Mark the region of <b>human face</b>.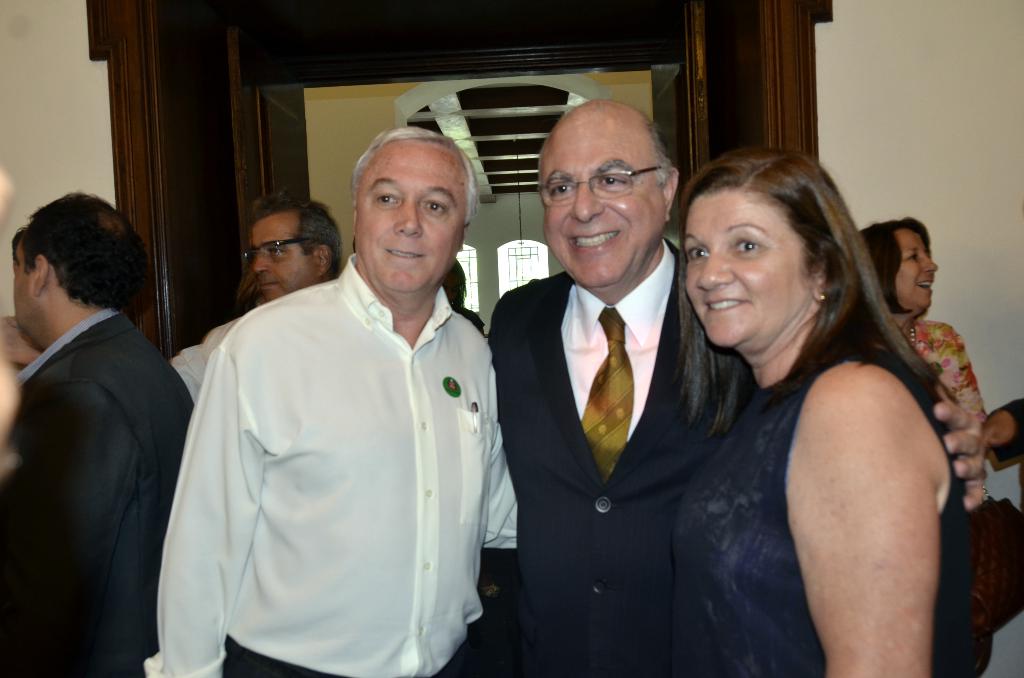
Region: left=16, top=250, right=32, bottom=327.
